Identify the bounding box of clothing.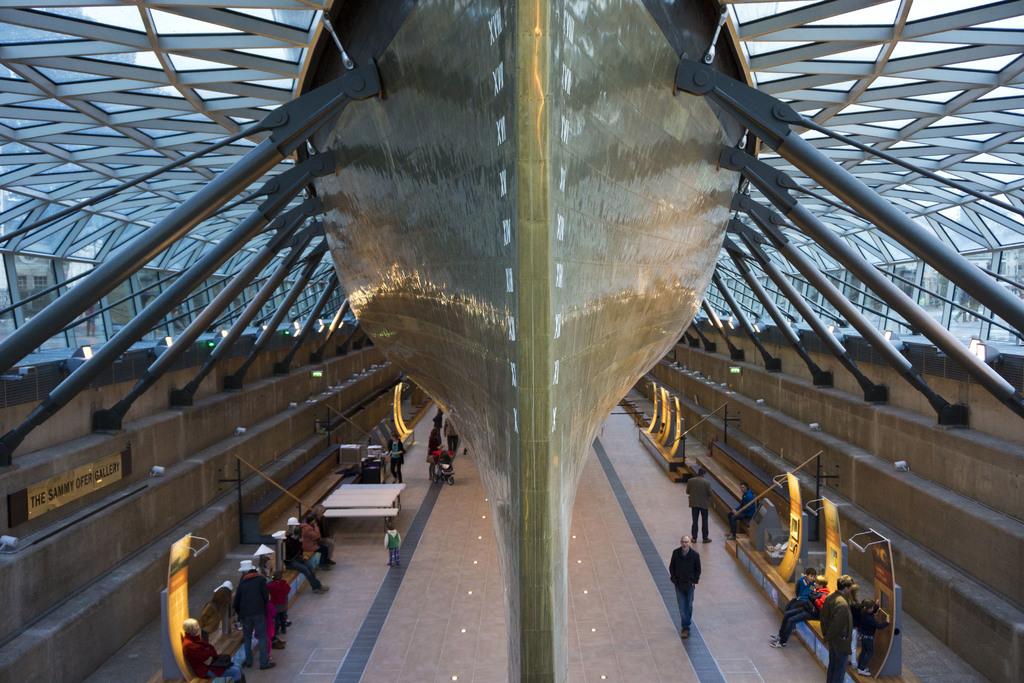
bbox=(303, 522, 335, 574).
